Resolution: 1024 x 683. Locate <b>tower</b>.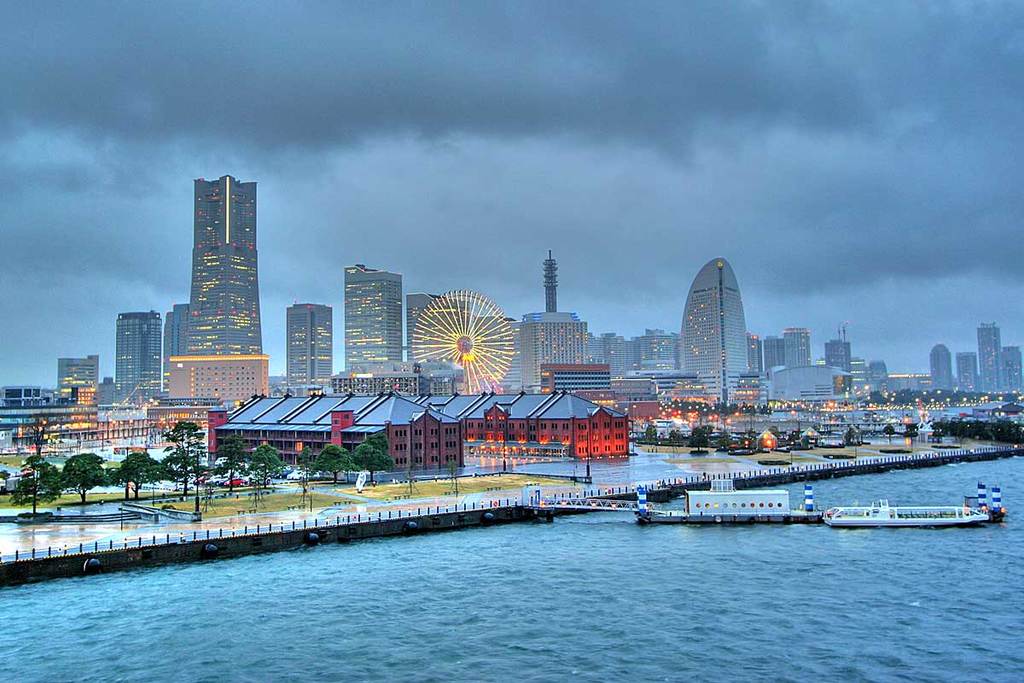
select_region(453, 315, 526, 408).
